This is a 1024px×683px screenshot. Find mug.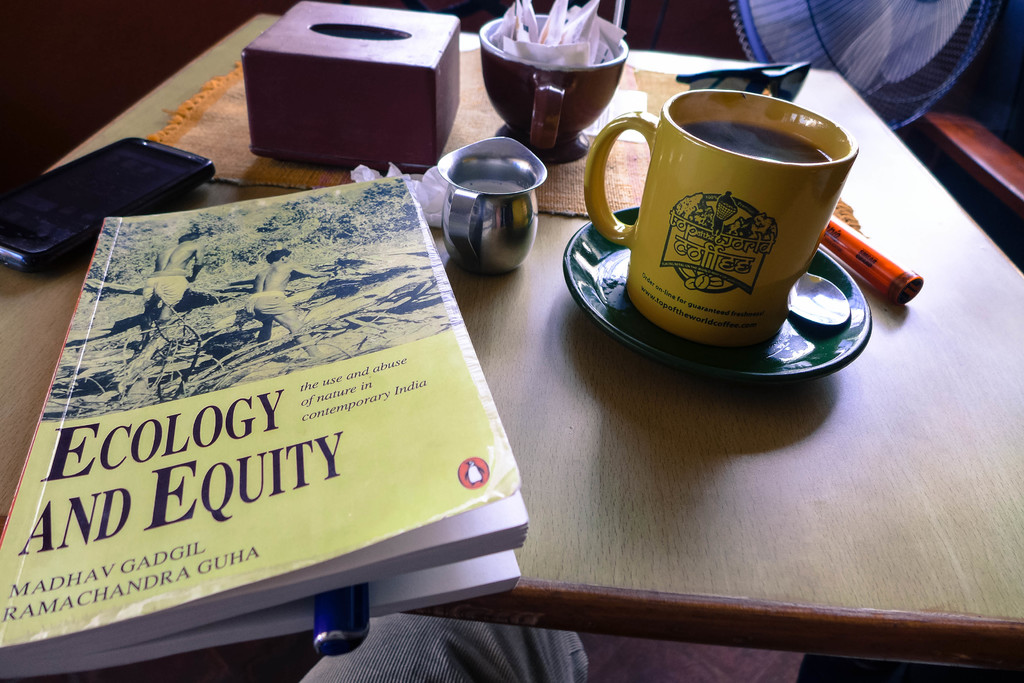
Bounding box: 477:14:628:160.
